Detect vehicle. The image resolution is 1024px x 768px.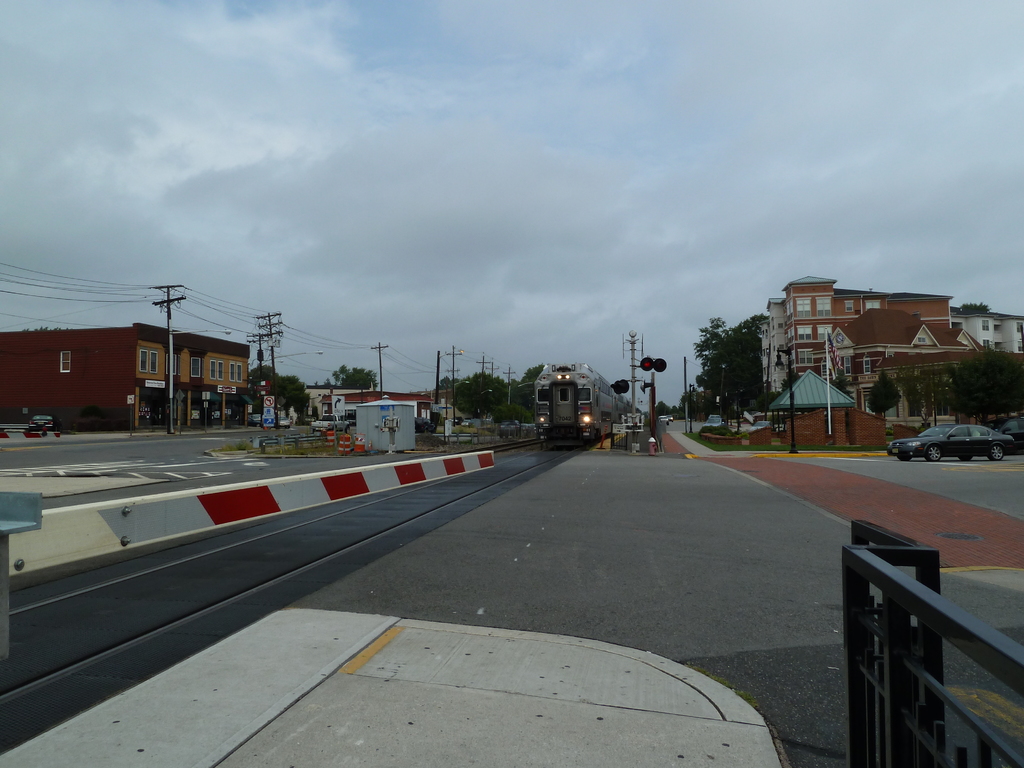
[left=435, top=413, right=455, bottom=429].
